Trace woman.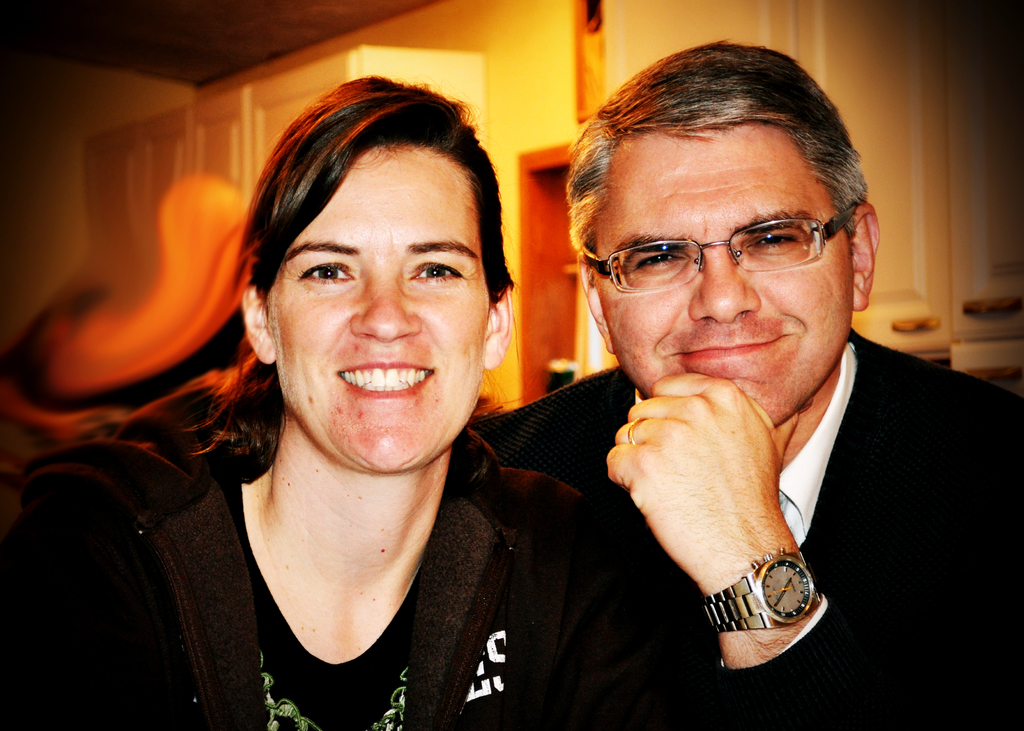
Traced to (left=114, top=86, right=616, bottom=727).
